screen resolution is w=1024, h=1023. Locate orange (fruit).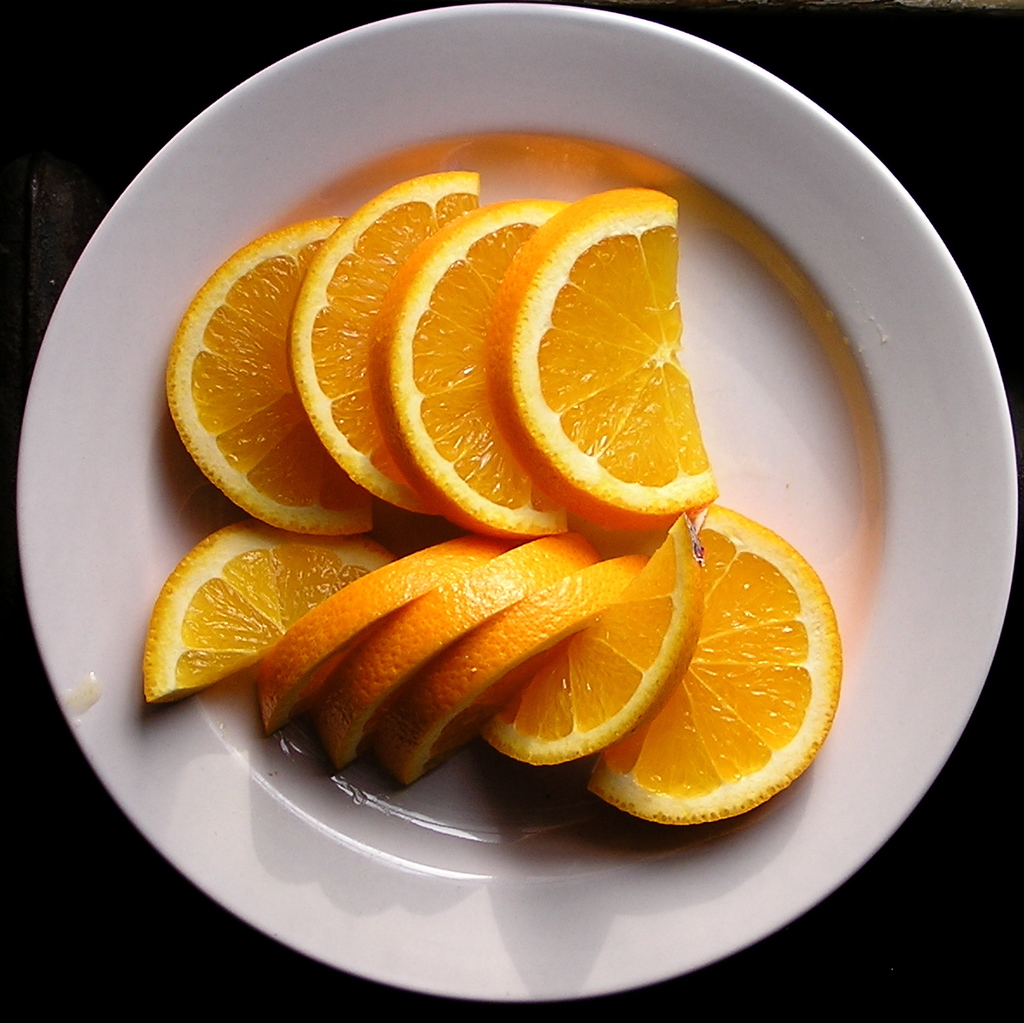
167, 217, 377, 547.
